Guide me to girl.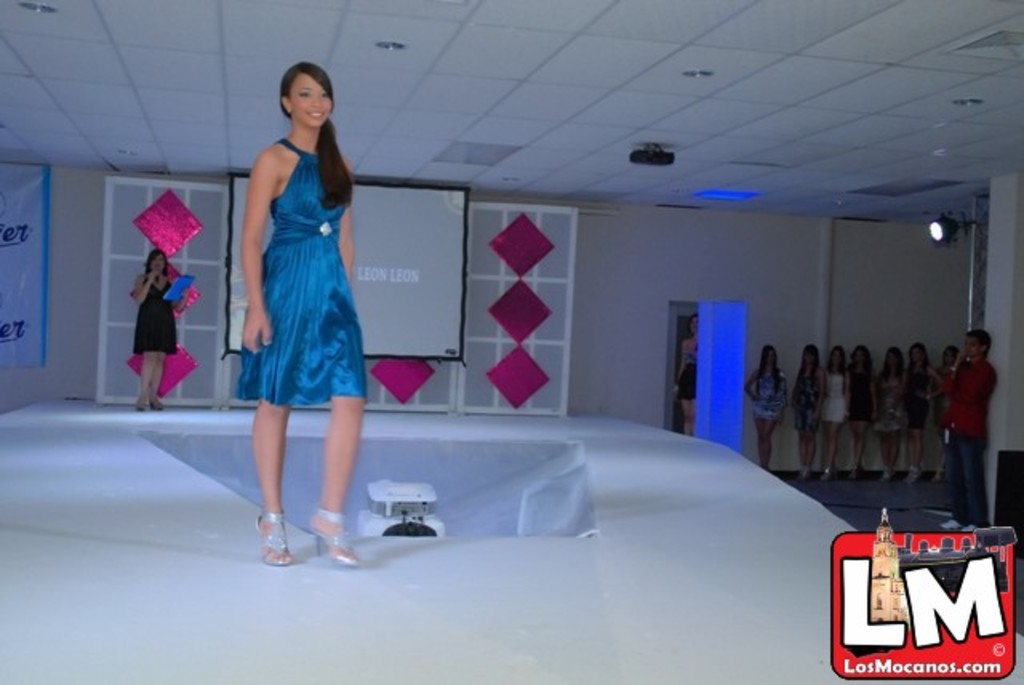
Guidance: 874,342,910,488.
